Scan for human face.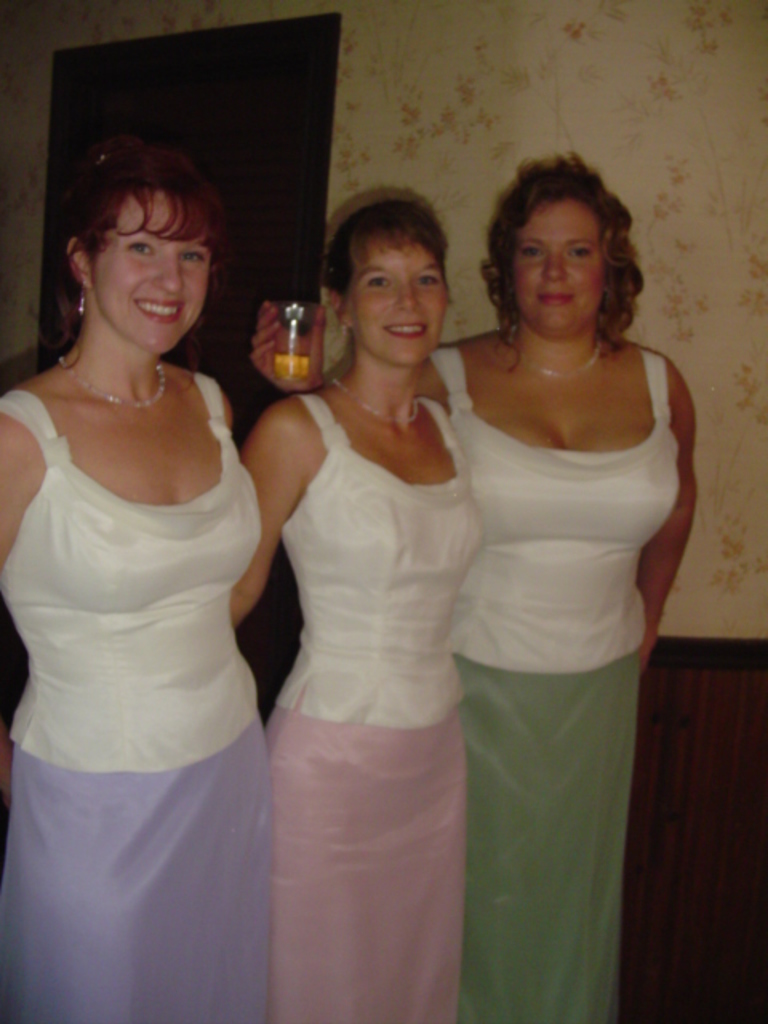
Scan result: 510, 195, 610, 333.
